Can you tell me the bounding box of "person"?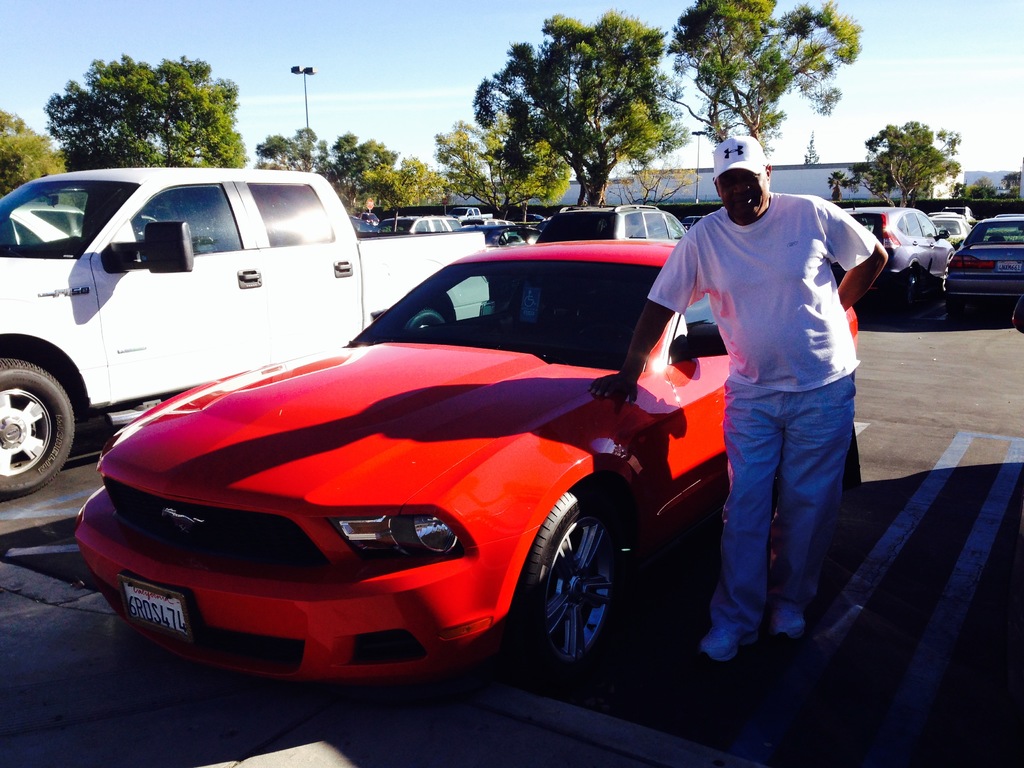
select_region(660, 117, 862, 682).
